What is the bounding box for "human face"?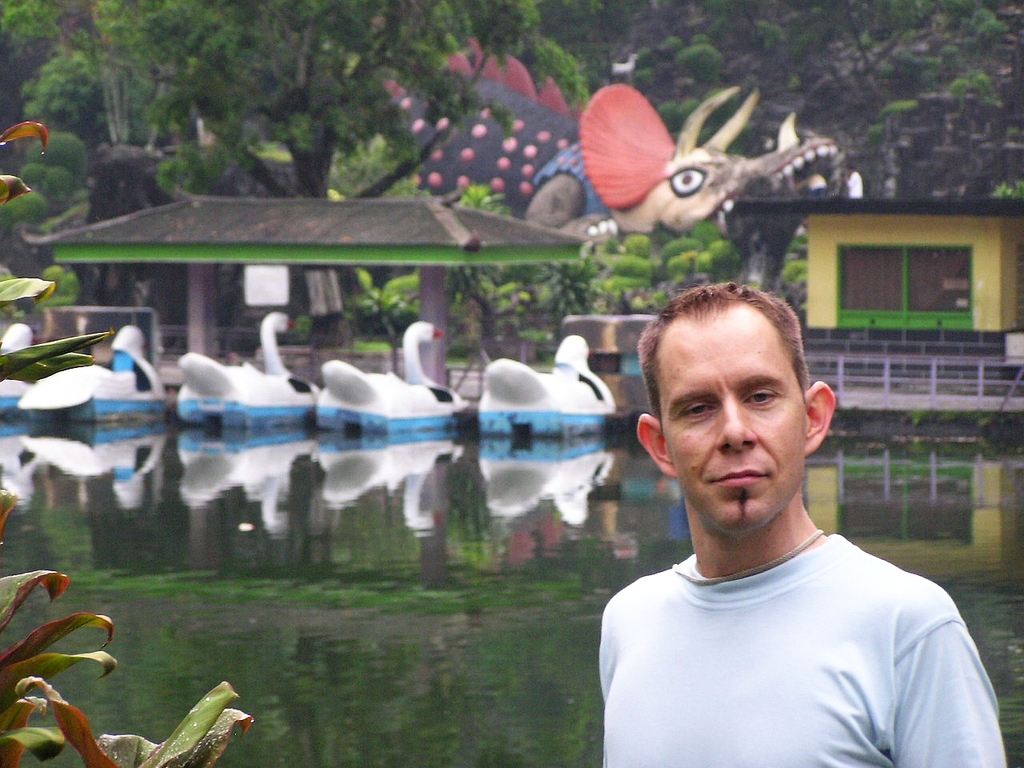
Rect(658, 326, 810, 530).
